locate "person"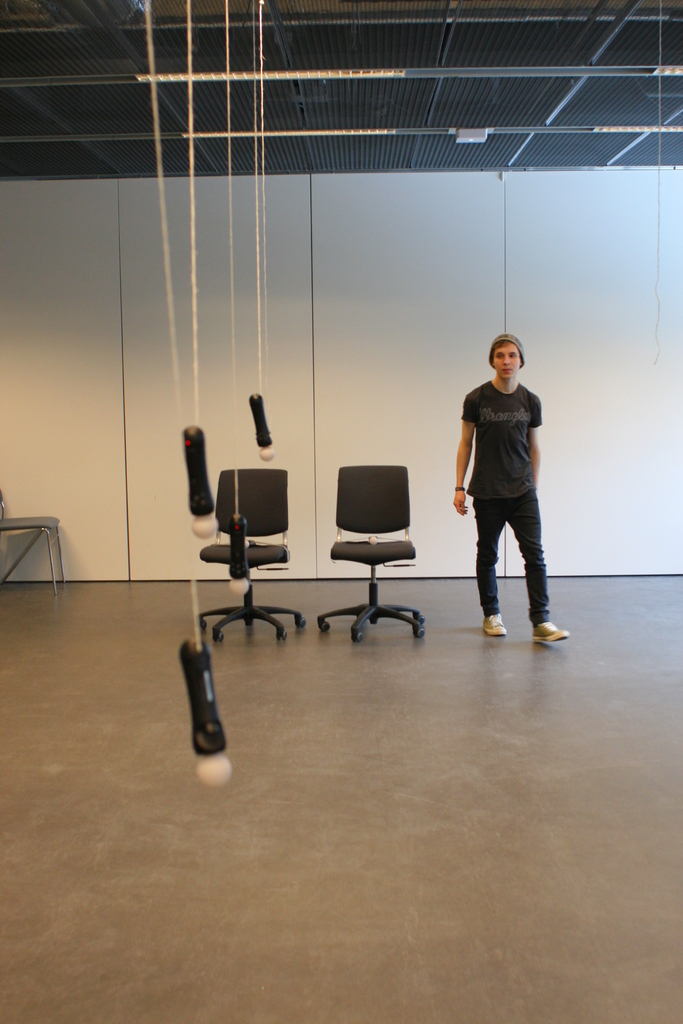
x1=459 y1=315 x2=563 y2=648
